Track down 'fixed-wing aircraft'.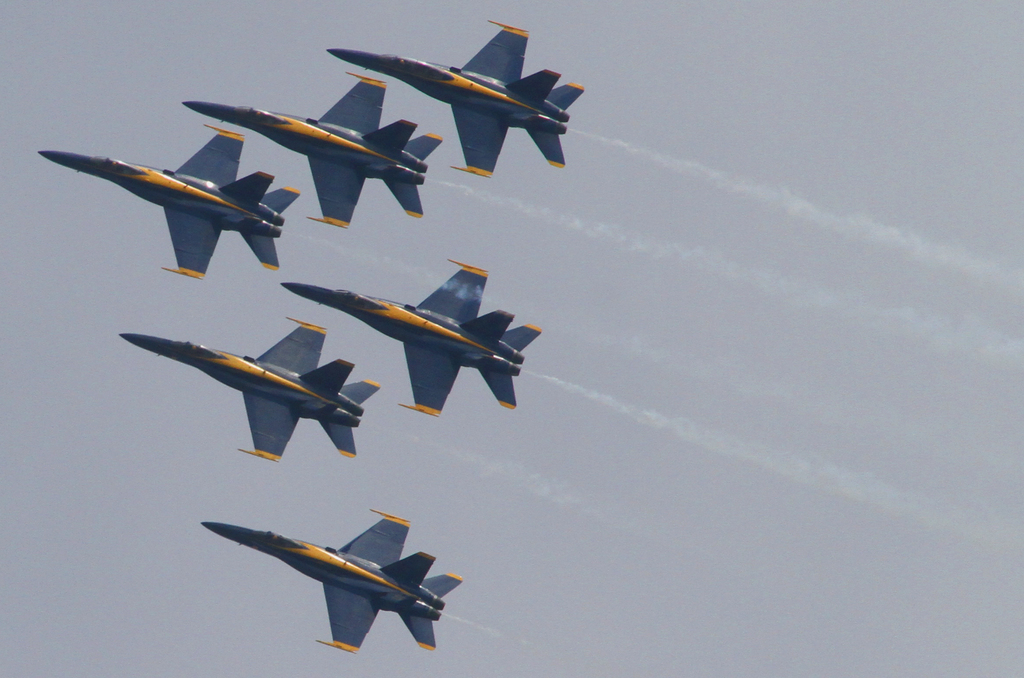
Tracked to {"left": 274, "top": 248, "right": 544, "bottom": 421}.
